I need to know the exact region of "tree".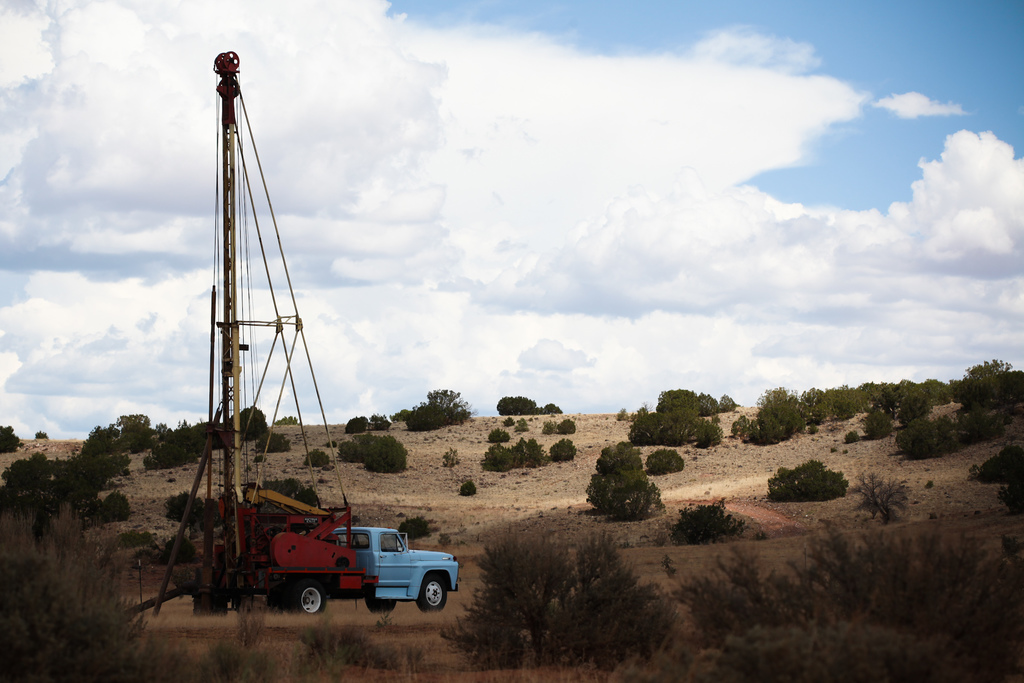
Region: [390, 409, 412, 418].
